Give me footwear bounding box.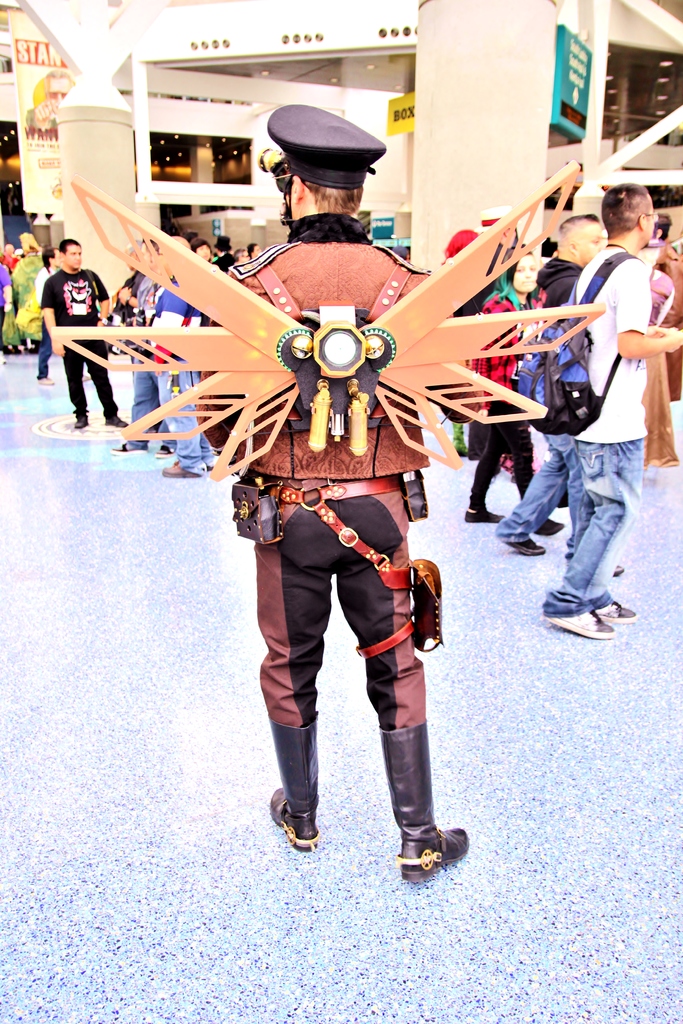
crop(466, 506, 504, 524).
